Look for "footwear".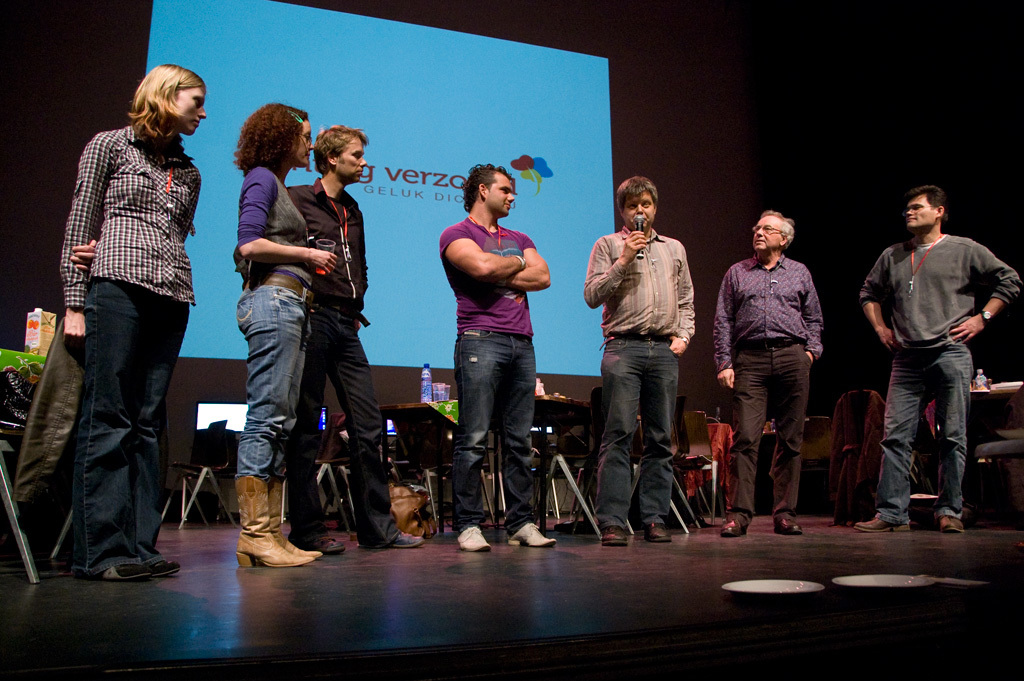
Found: box(509, 516, 551, 543).
